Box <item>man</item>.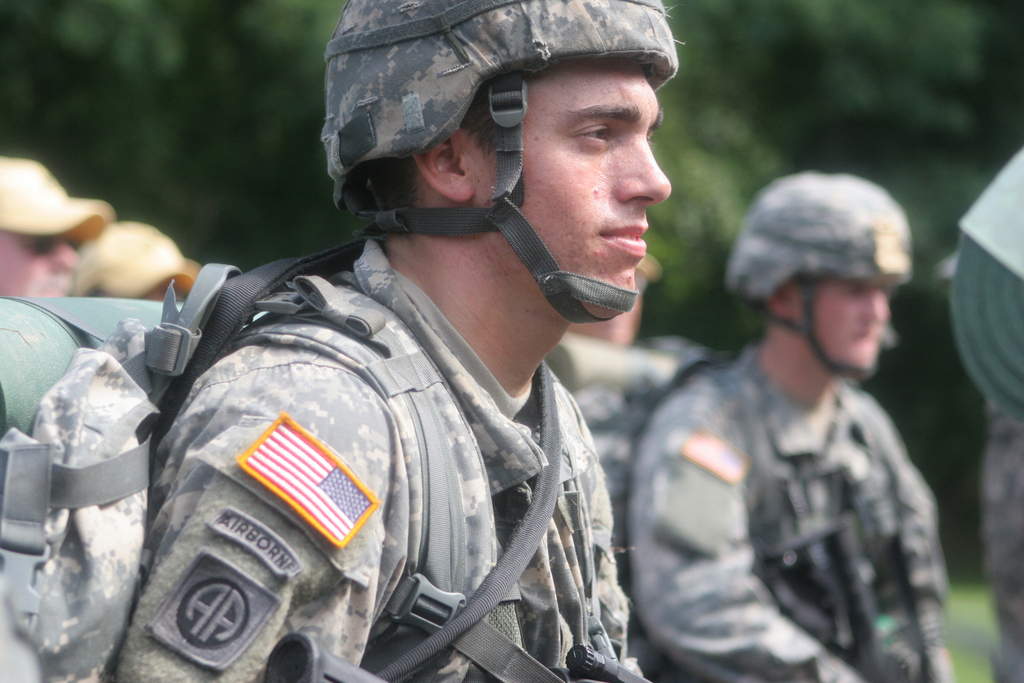
<box>566,252,661,352</box>.
